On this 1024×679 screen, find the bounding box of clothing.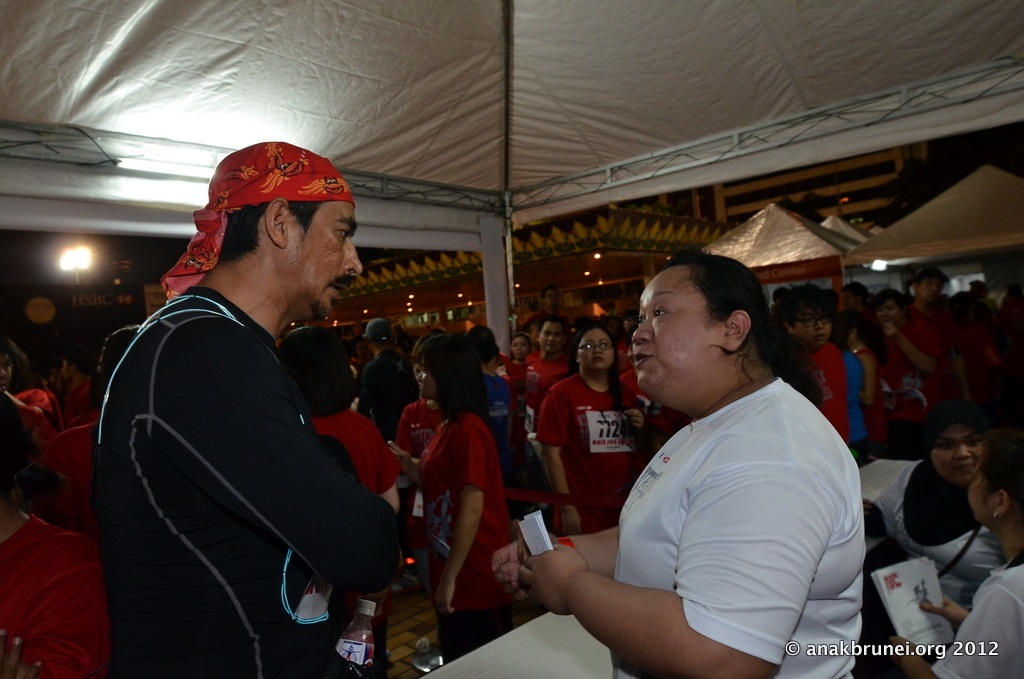
Bounding box: x1=89, y1=276, x2=400, y2=678.
